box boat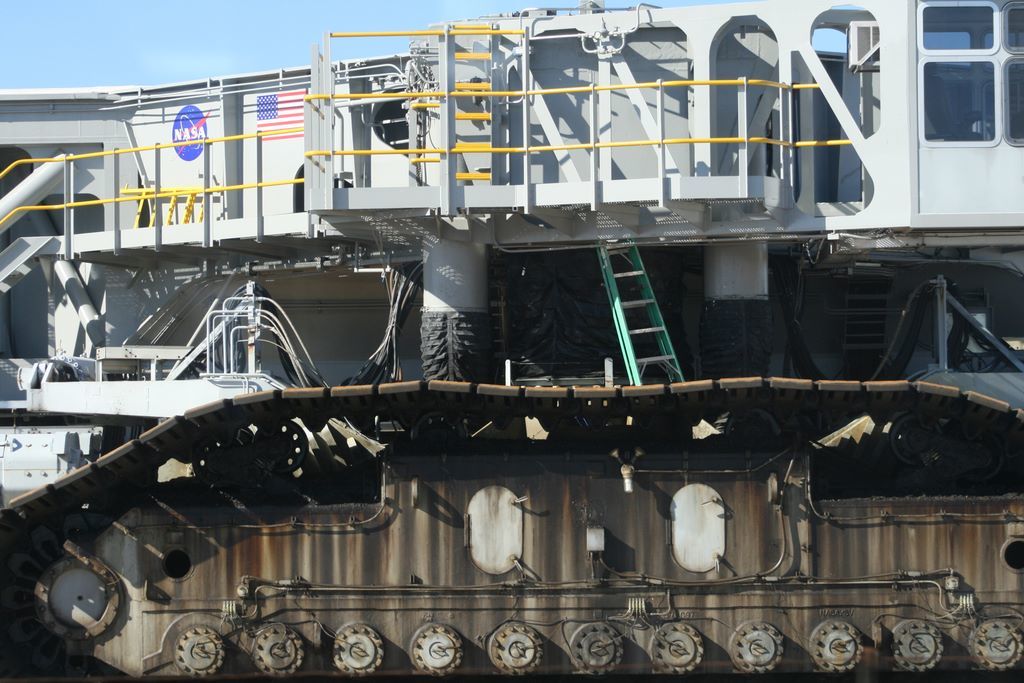
detection(21, 0, 1015, 648)
